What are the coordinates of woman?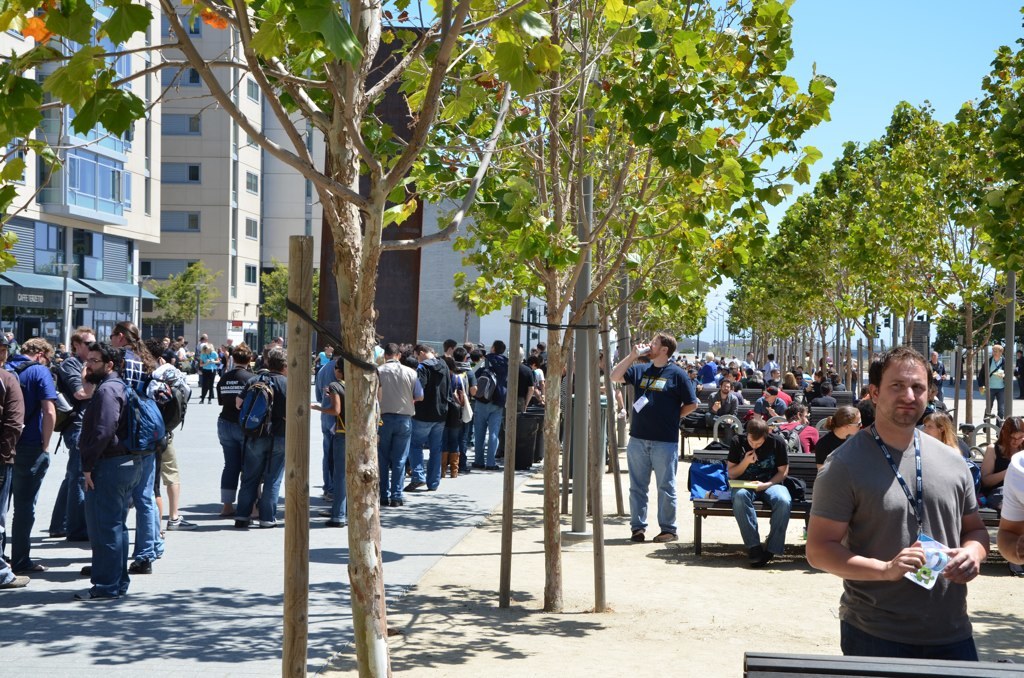
Rect(807, 370, 830, 402).
